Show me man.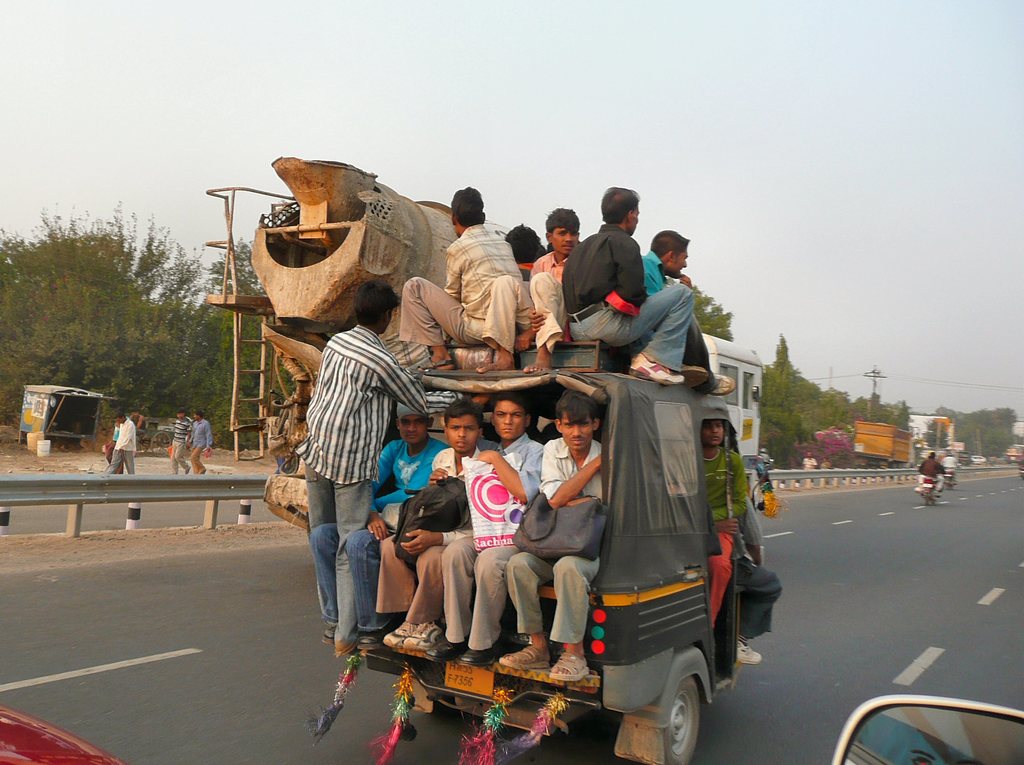
man is here: [111,420,121,472].
